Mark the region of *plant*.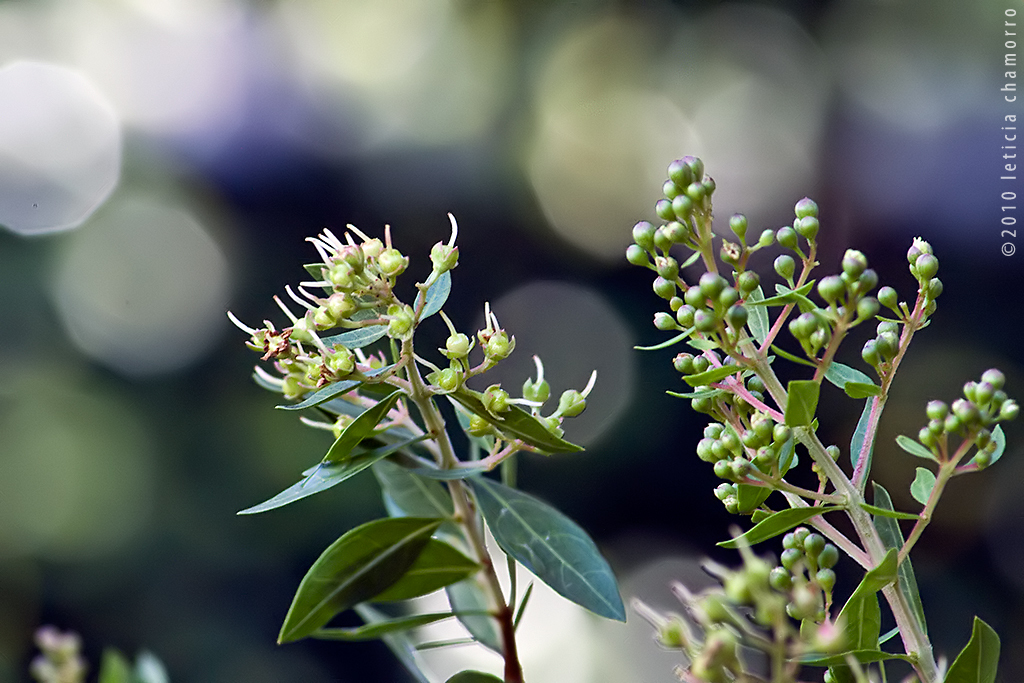
Region: x1=226 y1=213 x2=626 y2=682.
